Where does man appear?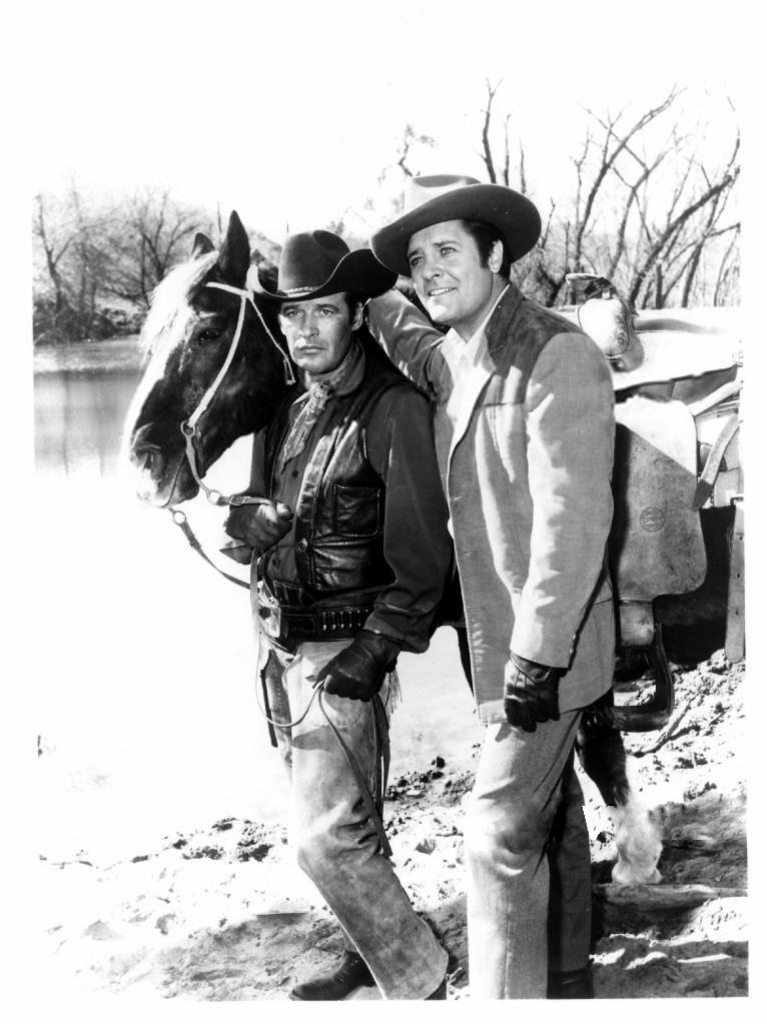
Appears at locate(372, 156, 625, 1010).
